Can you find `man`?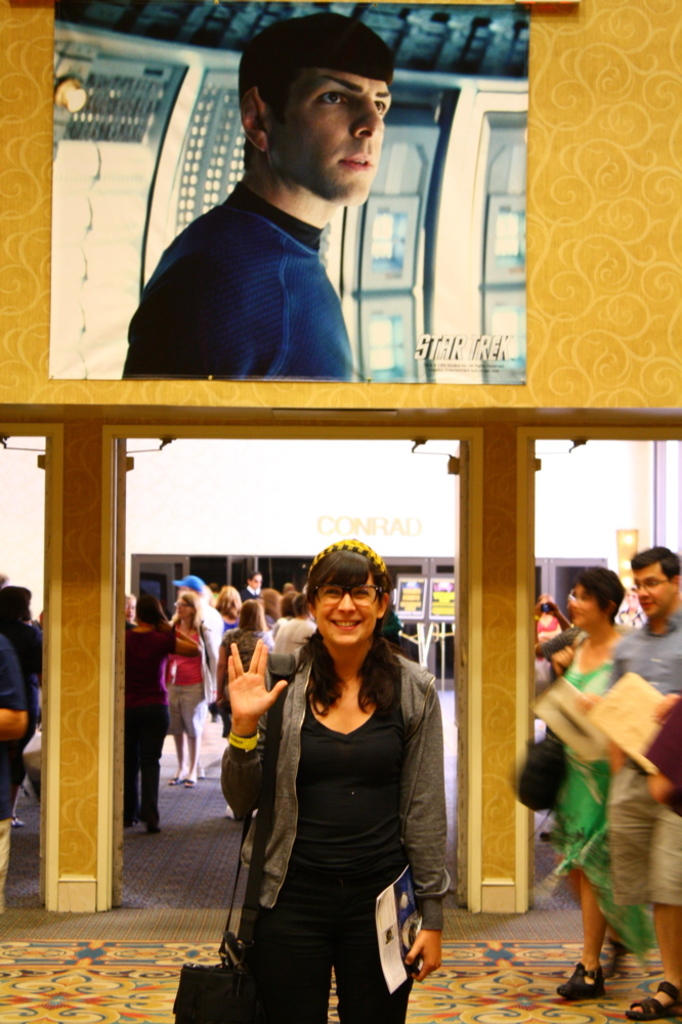
Yes, bounding box: crop(238, 570, 261, 608).
